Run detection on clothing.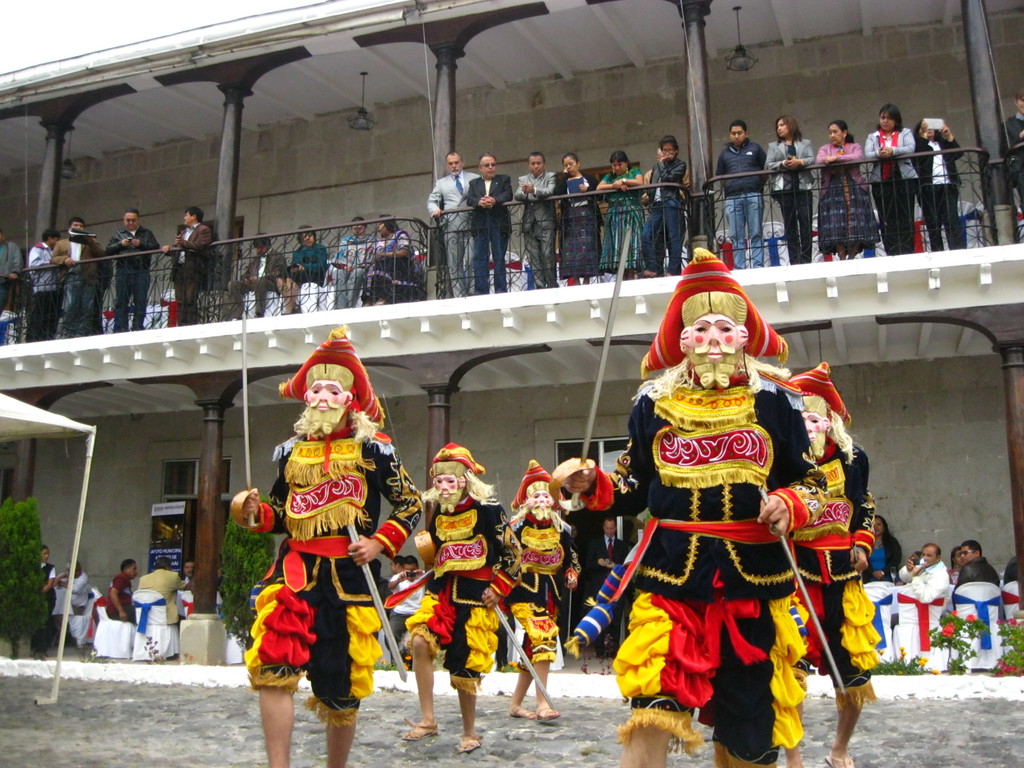
Result: (515,171,558,284).
